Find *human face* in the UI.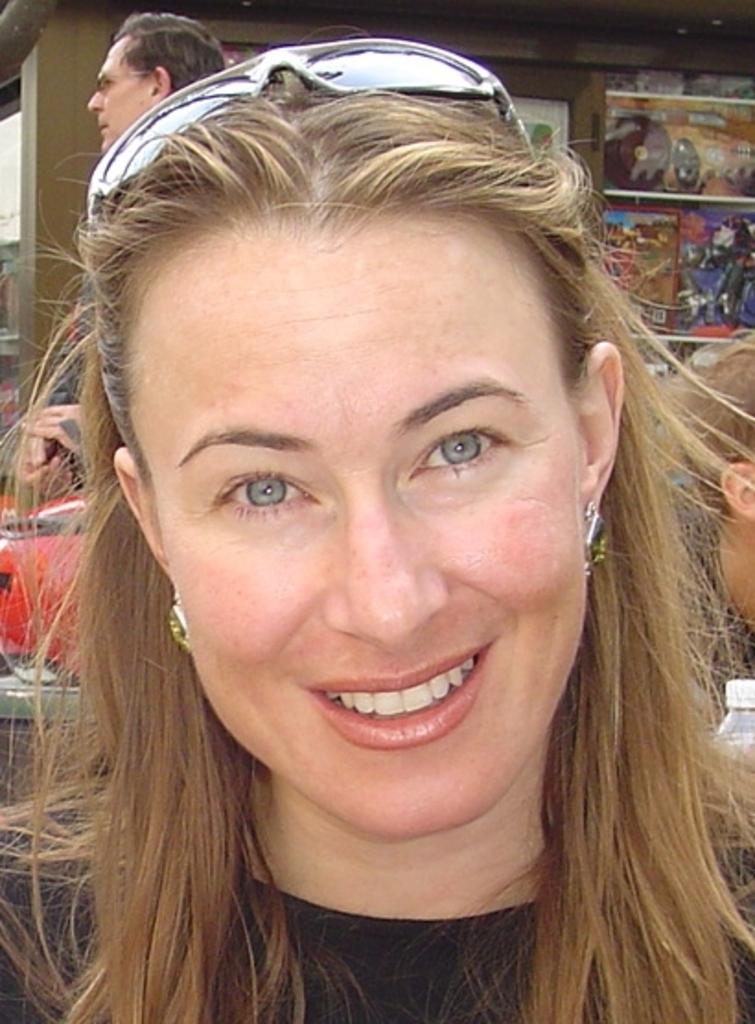
UI element at l=131, t=249, r=589, b=844.
